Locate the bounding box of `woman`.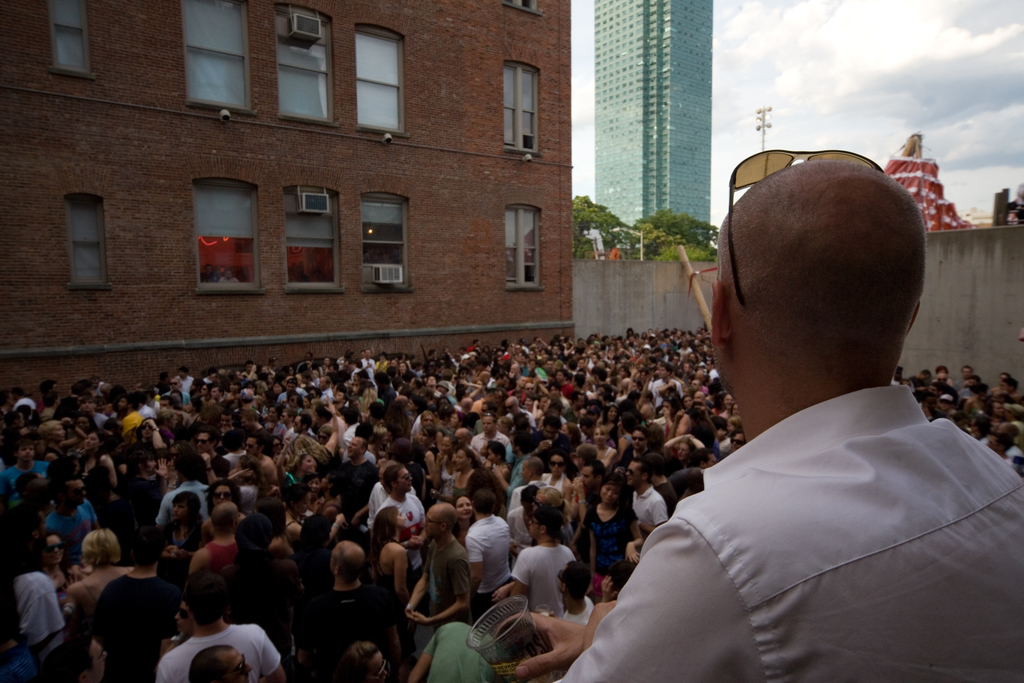
Bounding box: <bbox>601, 404, 621, 437</bbox>.
